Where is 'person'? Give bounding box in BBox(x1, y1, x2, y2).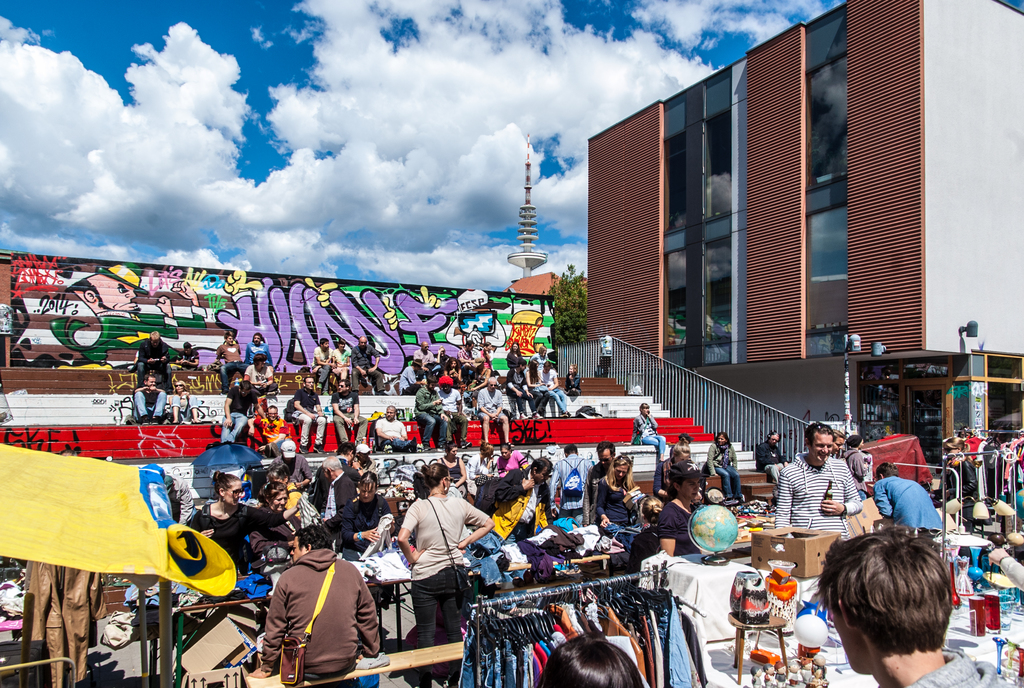
BBox(506, 343, 530, 366).
